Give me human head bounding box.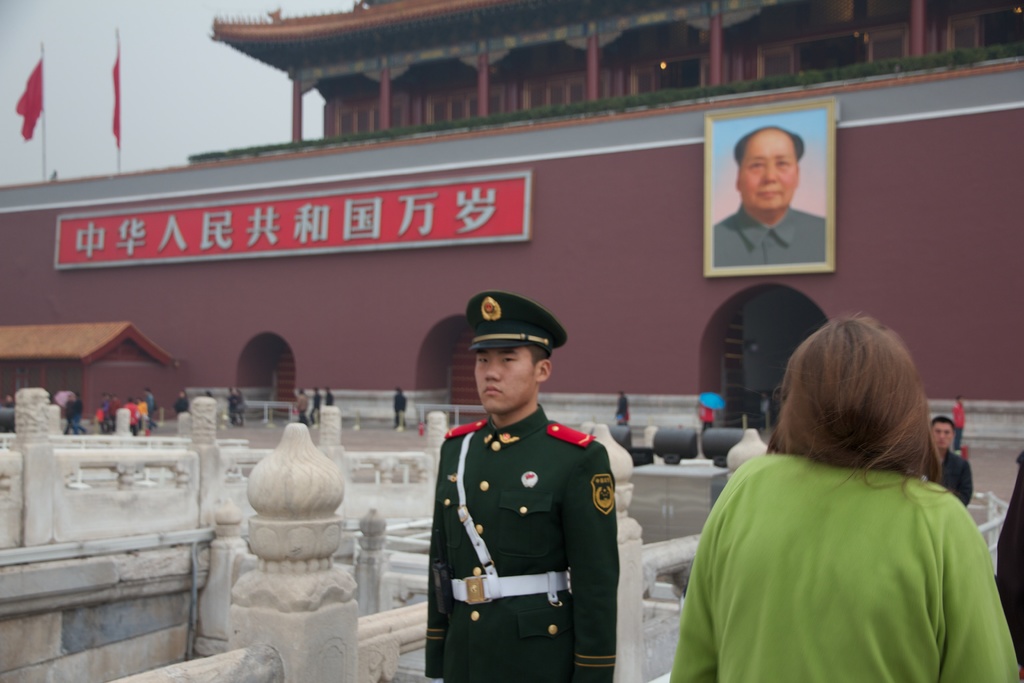
<bbox>398, 384, 402, 395</bbox>.
